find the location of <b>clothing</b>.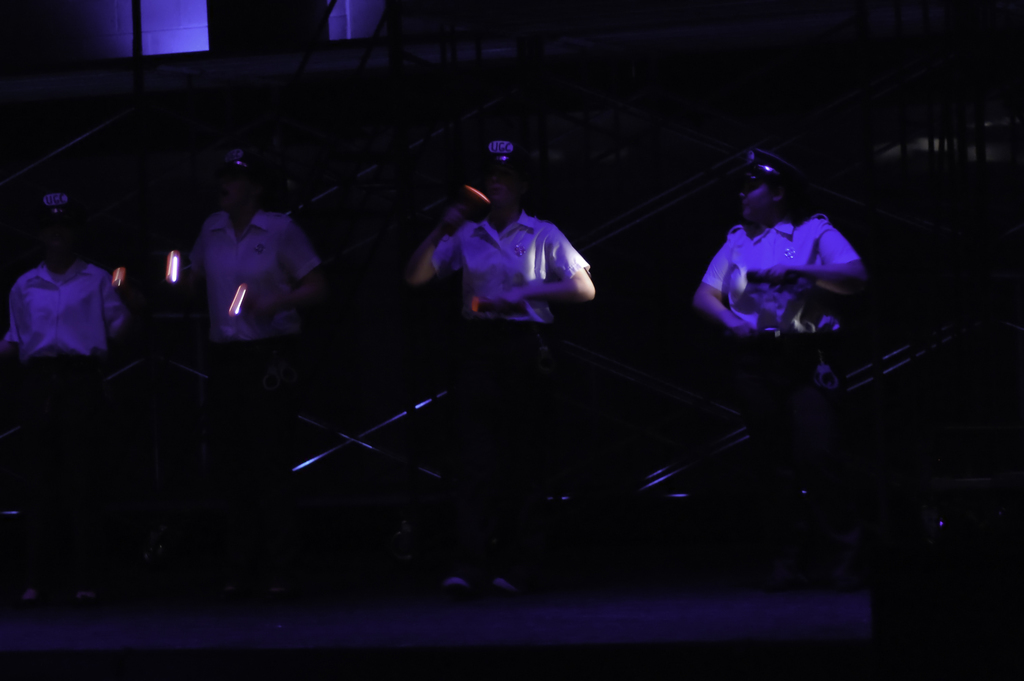
Location: BBox(200, 212, 326, 346).
